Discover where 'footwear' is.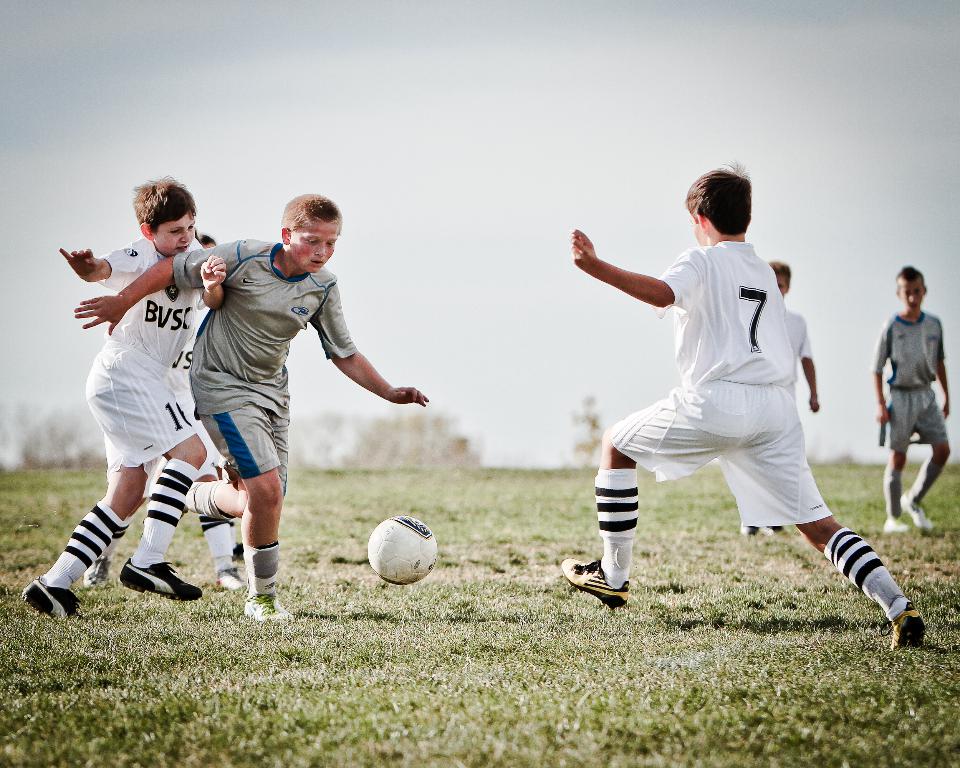
Discovered at BBox(22, 572, 85, 622).
